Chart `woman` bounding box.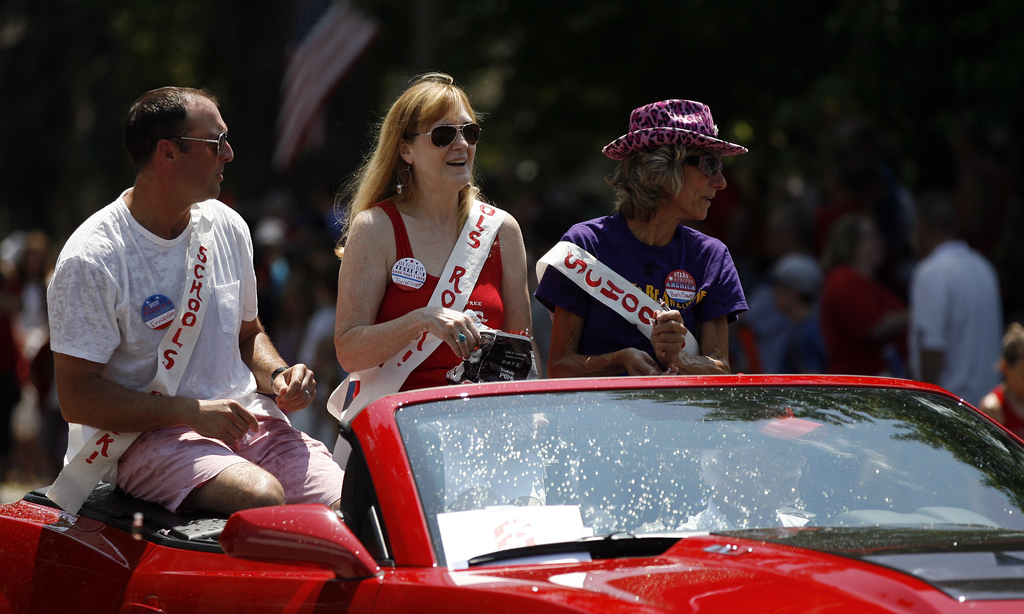
Charted: 822, 217, 904, 374.
